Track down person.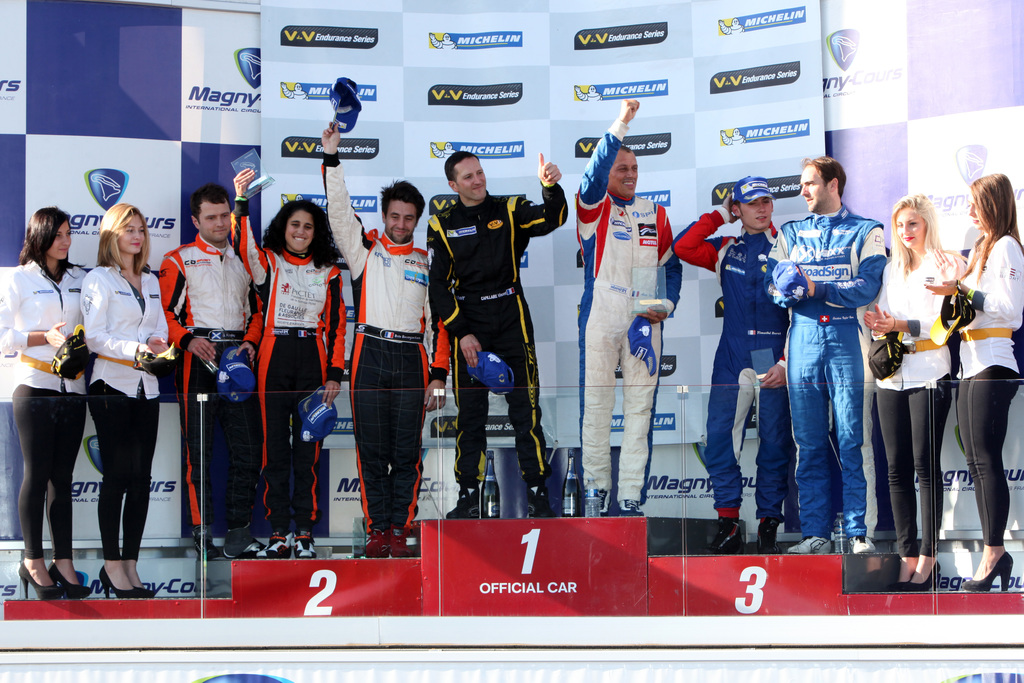
Tracked to select_region(428, 142, 573, 516).
